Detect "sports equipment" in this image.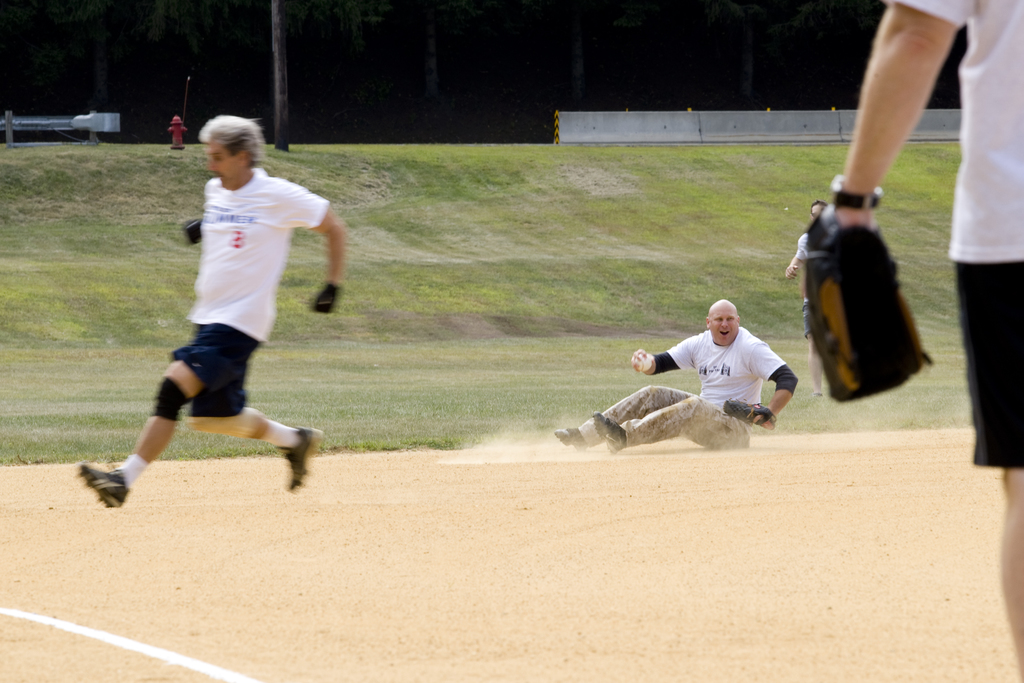
Detection: {"left": 151, "top": 375, "right": 187, "bottom": 423}.
